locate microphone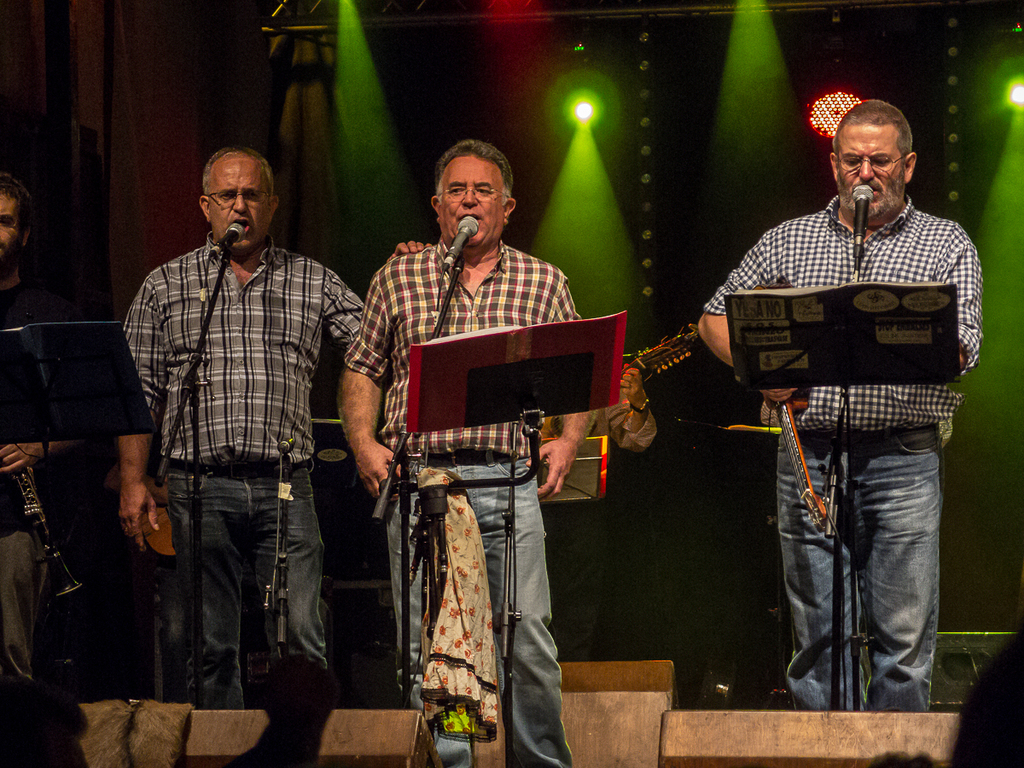
bbox=(439, 216, 480, 270)
